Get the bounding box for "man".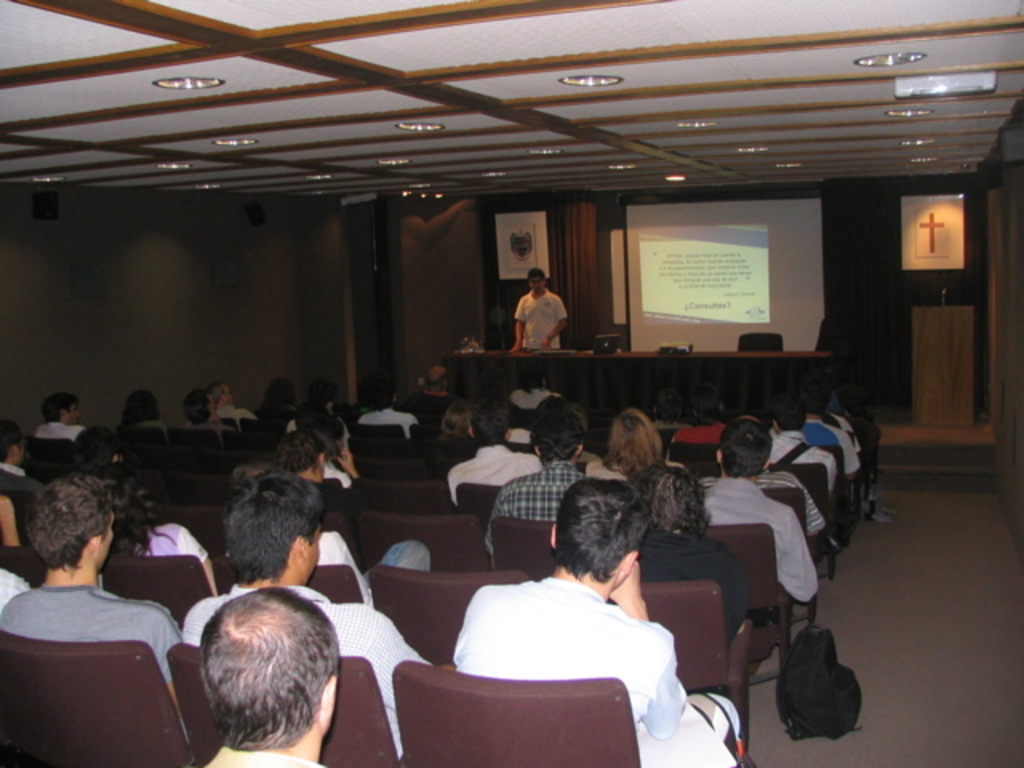
x1=0, y1=474, x2=176, y2=672.
